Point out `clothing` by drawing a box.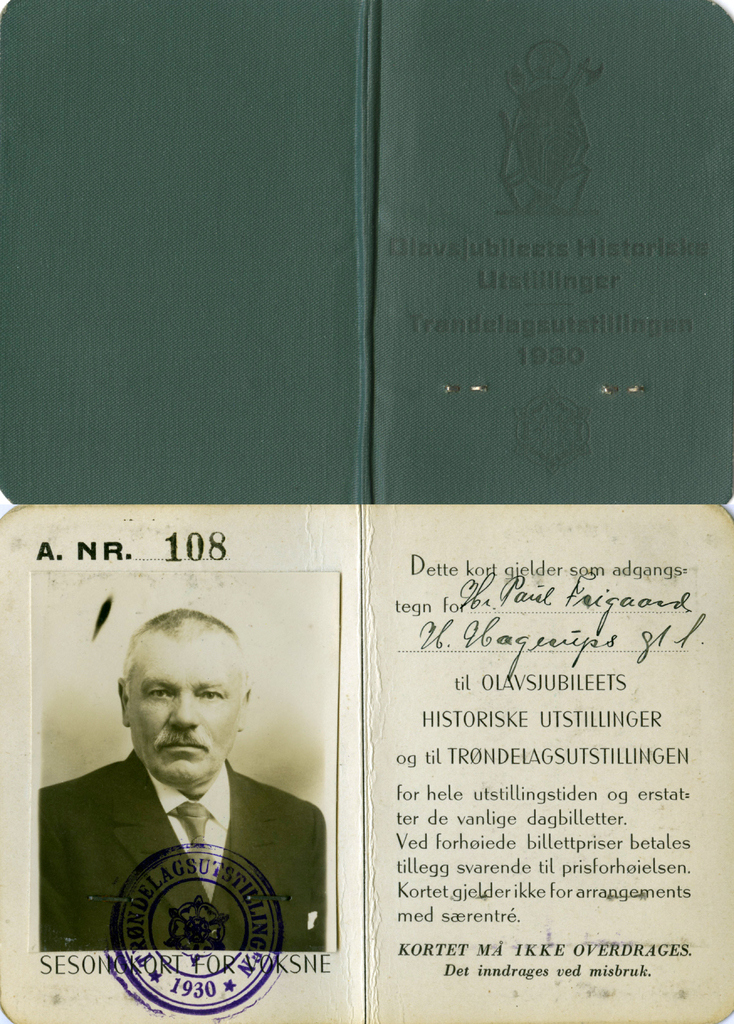
55:751:310:940.
